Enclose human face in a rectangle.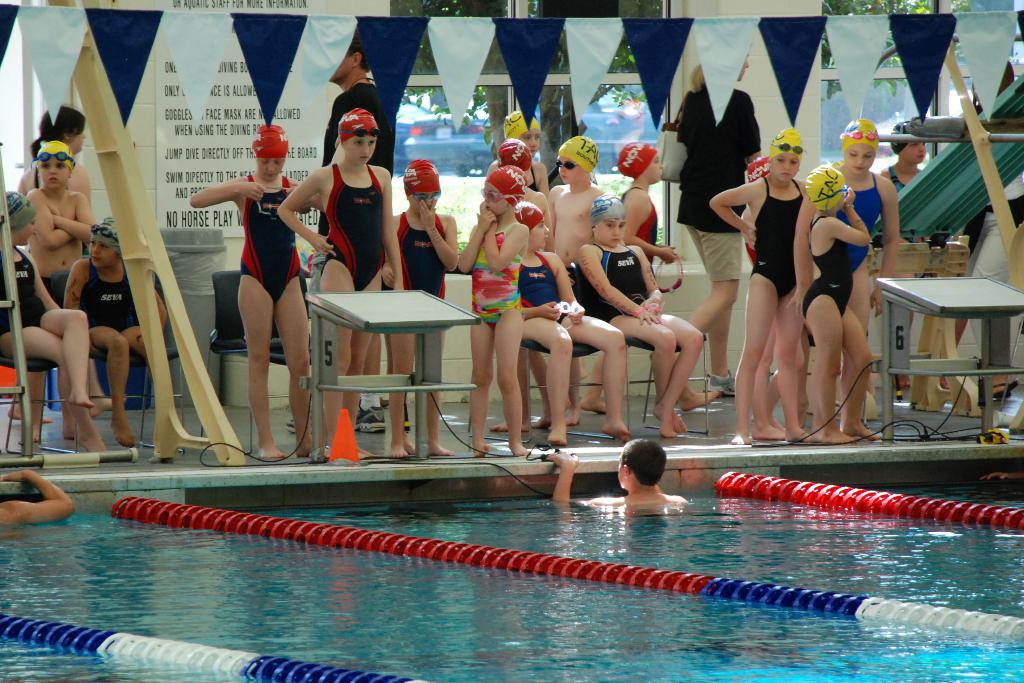
(left=89, top=245, right=110, bottom=267).
